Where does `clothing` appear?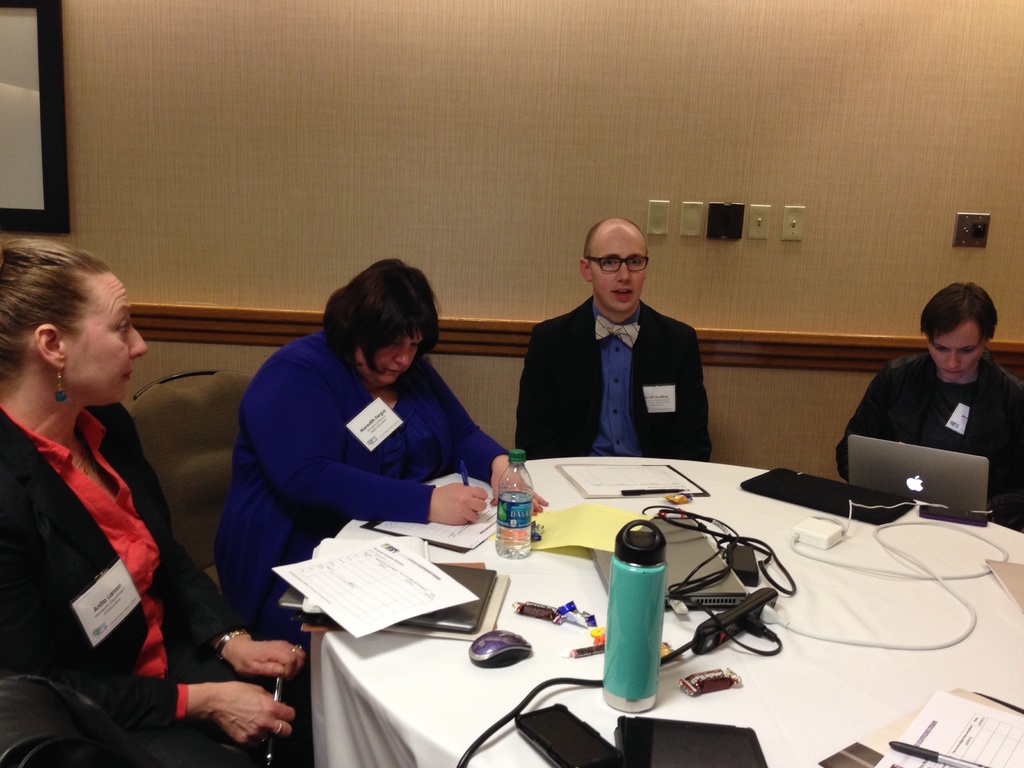
Appears at 219, 331, 510, 650.
